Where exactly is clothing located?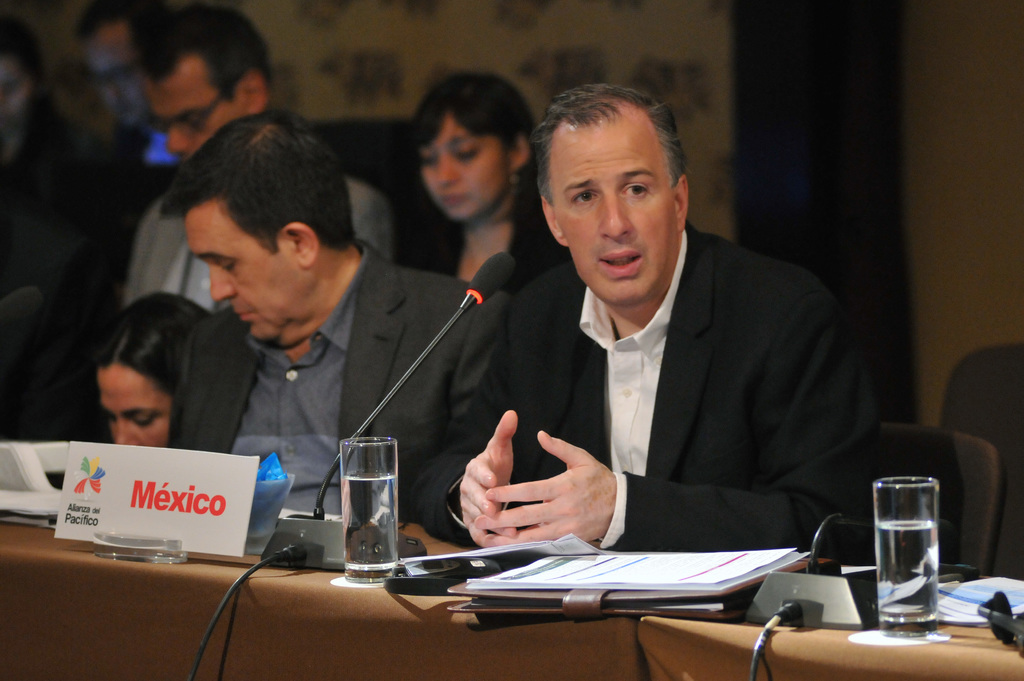
Its bounding box is (102, 225, 484, 520).
